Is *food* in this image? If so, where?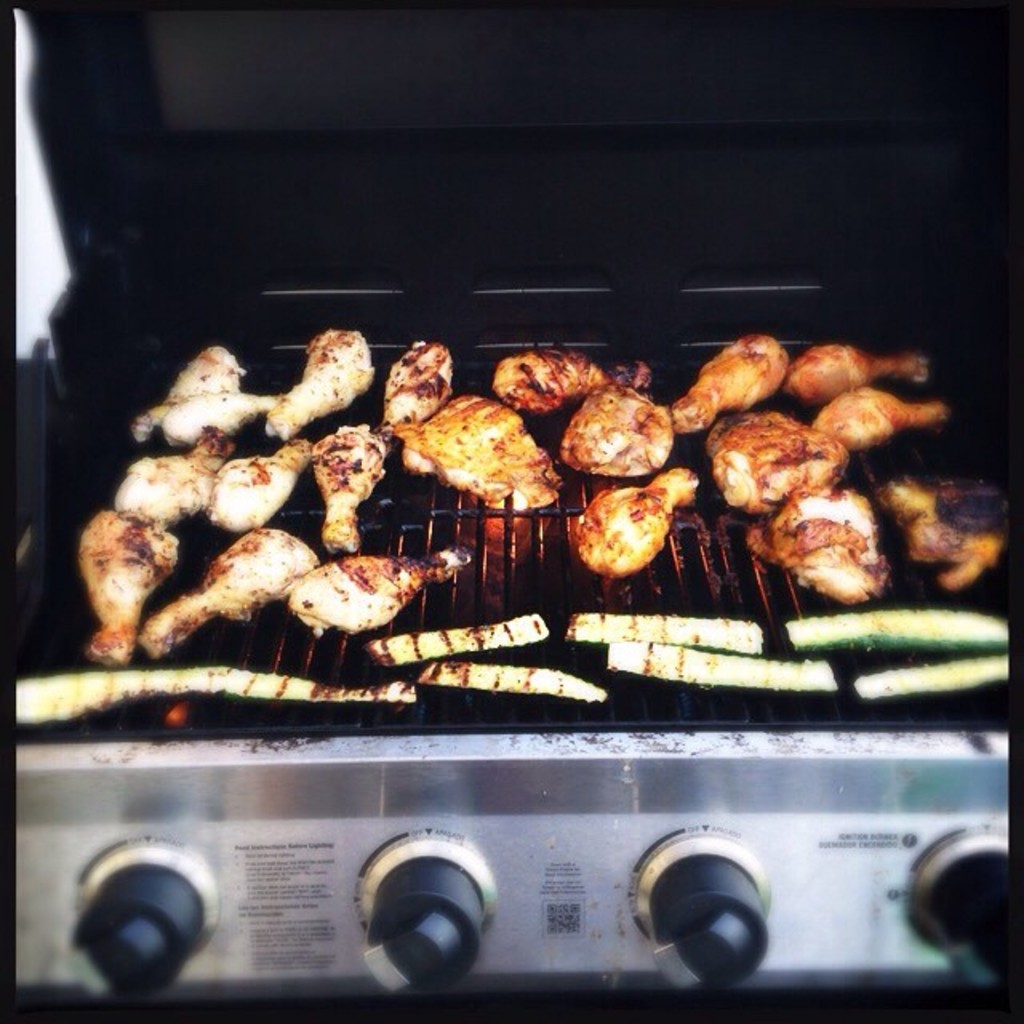
Yes, at x1=554 y1=616 x2=765 y2=653.
